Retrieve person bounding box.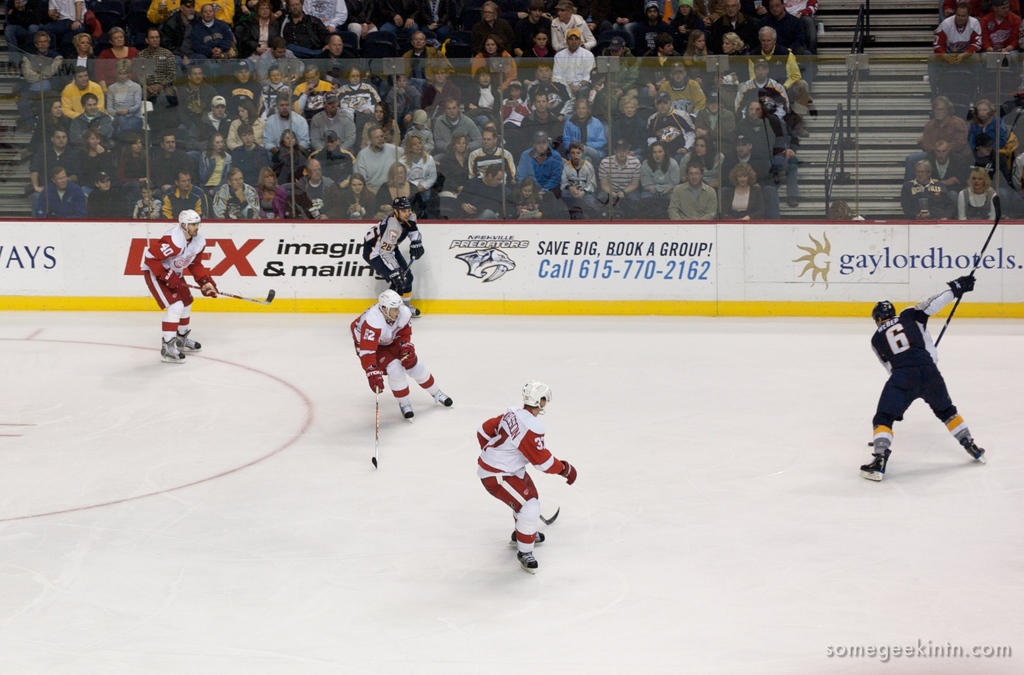
Bounding box: <box>368,190,426,313</box>.
